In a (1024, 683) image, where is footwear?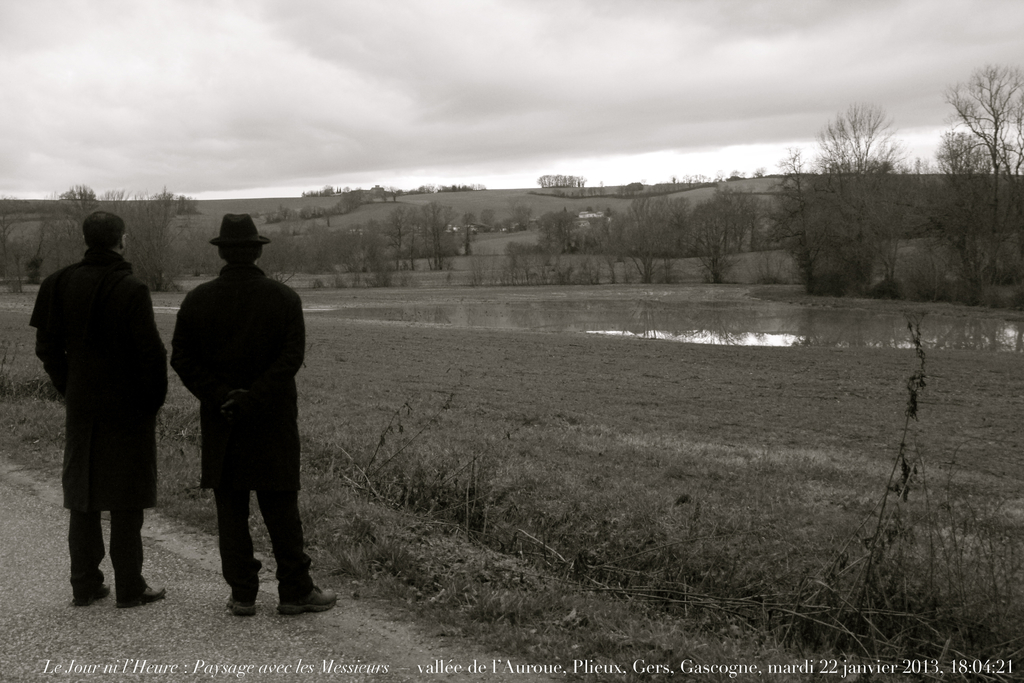
{"left": 113, "top": 575, "right": 168, "bottom": 606}.
